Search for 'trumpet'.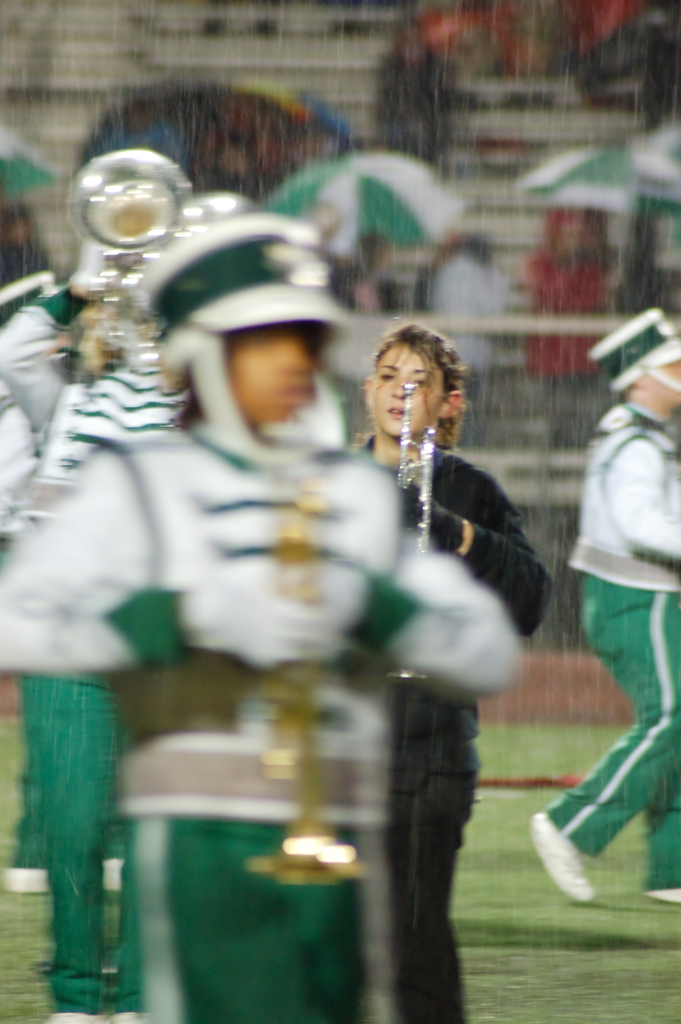
Found at crop(56, 146, 254, 375).
